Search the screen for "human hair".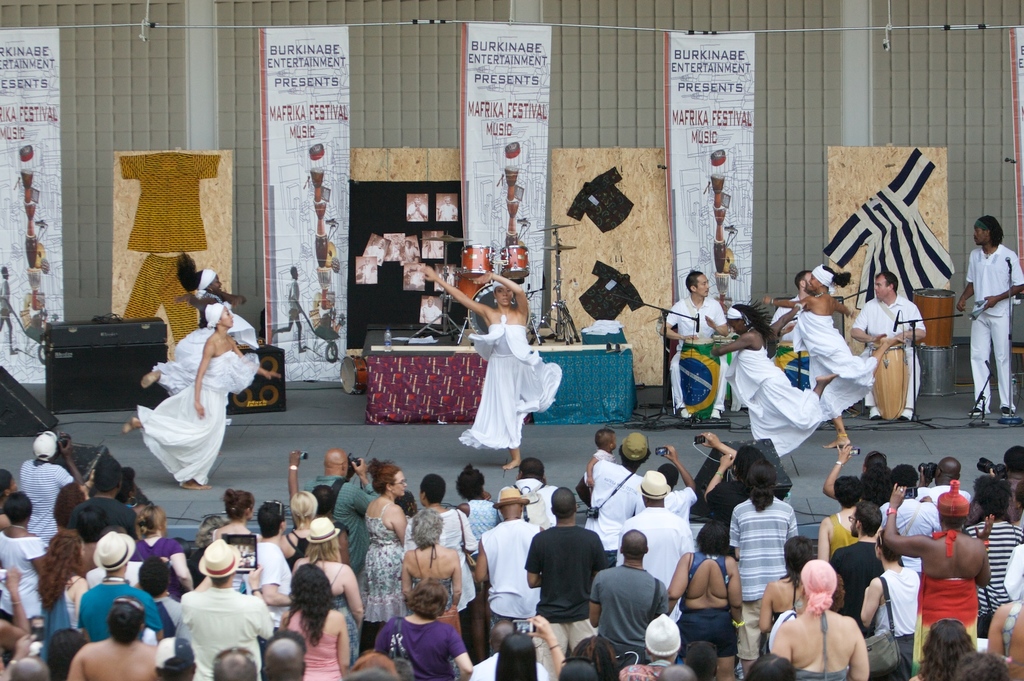
Found at {"x1": 456, "y1": 463, "x2": 483, "y2": 499}.
